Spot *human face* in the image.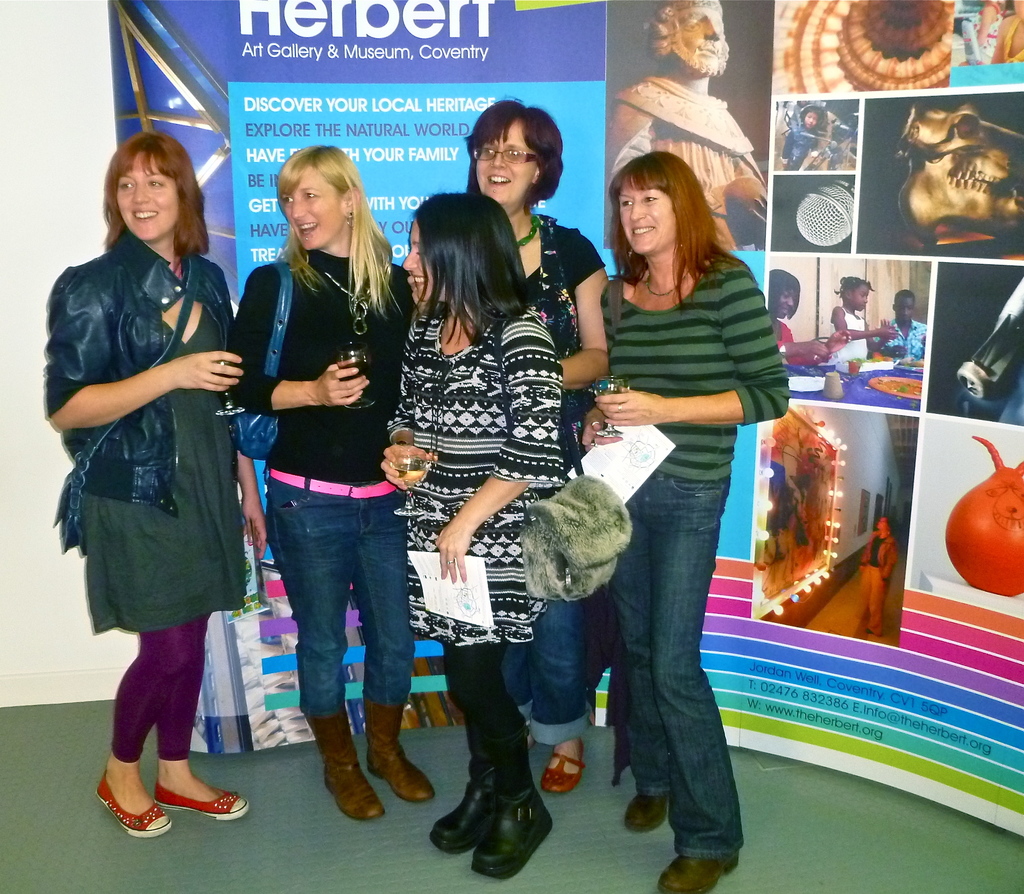
*human face* found at 847, 282, 870, 309.
